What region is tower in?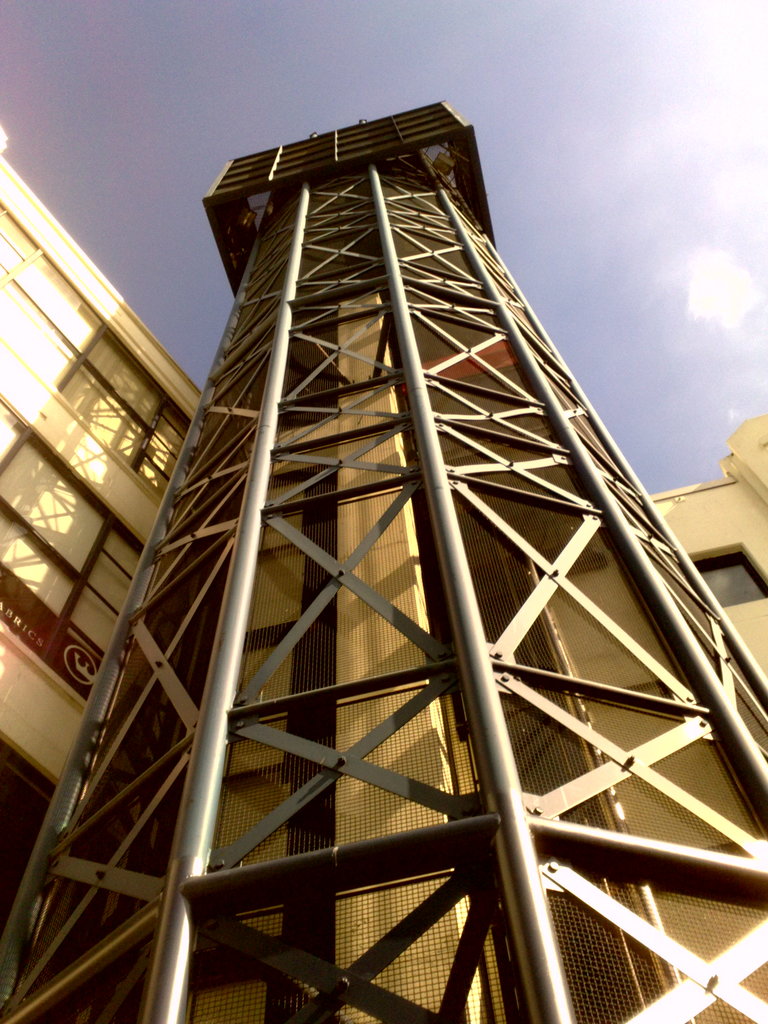
box(5, 89, 767, 971).
